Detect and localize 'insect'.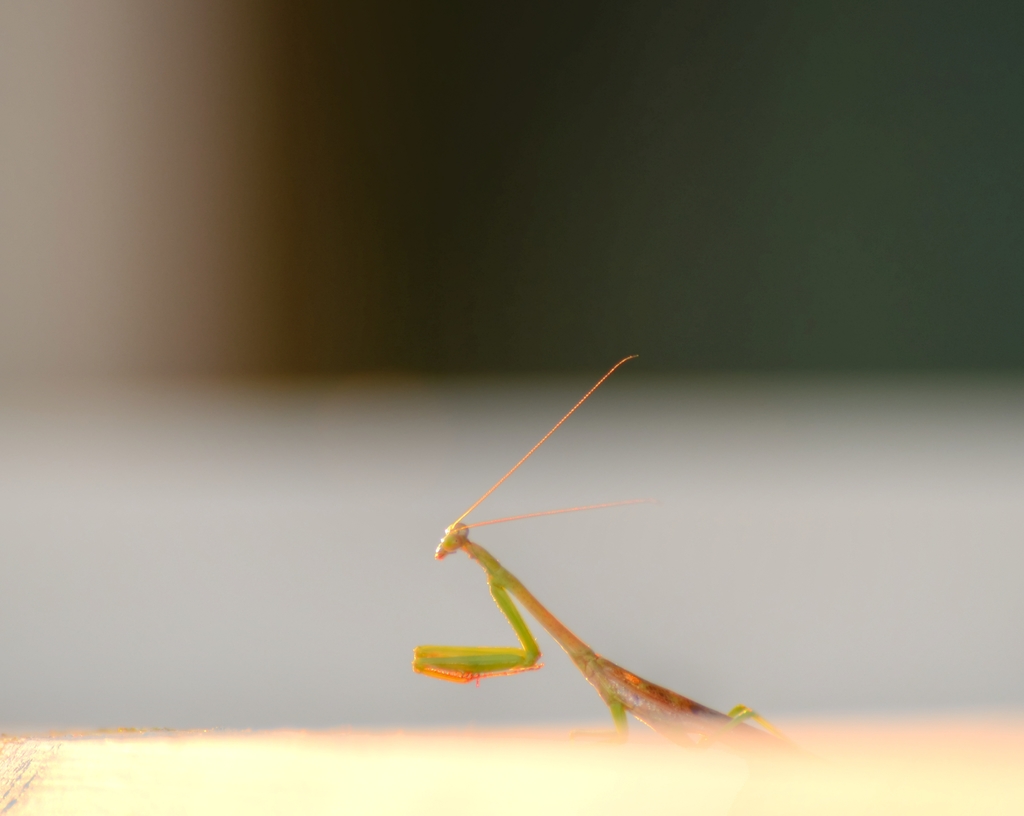
Localized at [left=409, top=352, right=790, bottom=751].
